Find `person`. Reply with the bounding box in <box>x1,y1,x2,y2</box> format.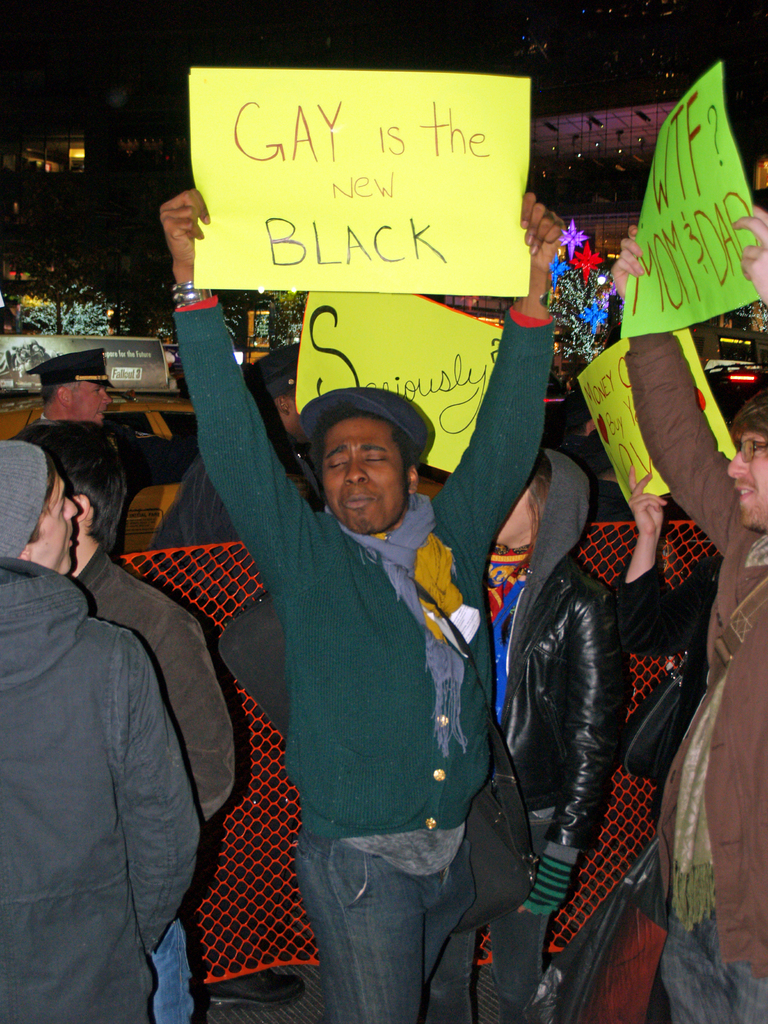
<box>472,436,634,1023</box>.
